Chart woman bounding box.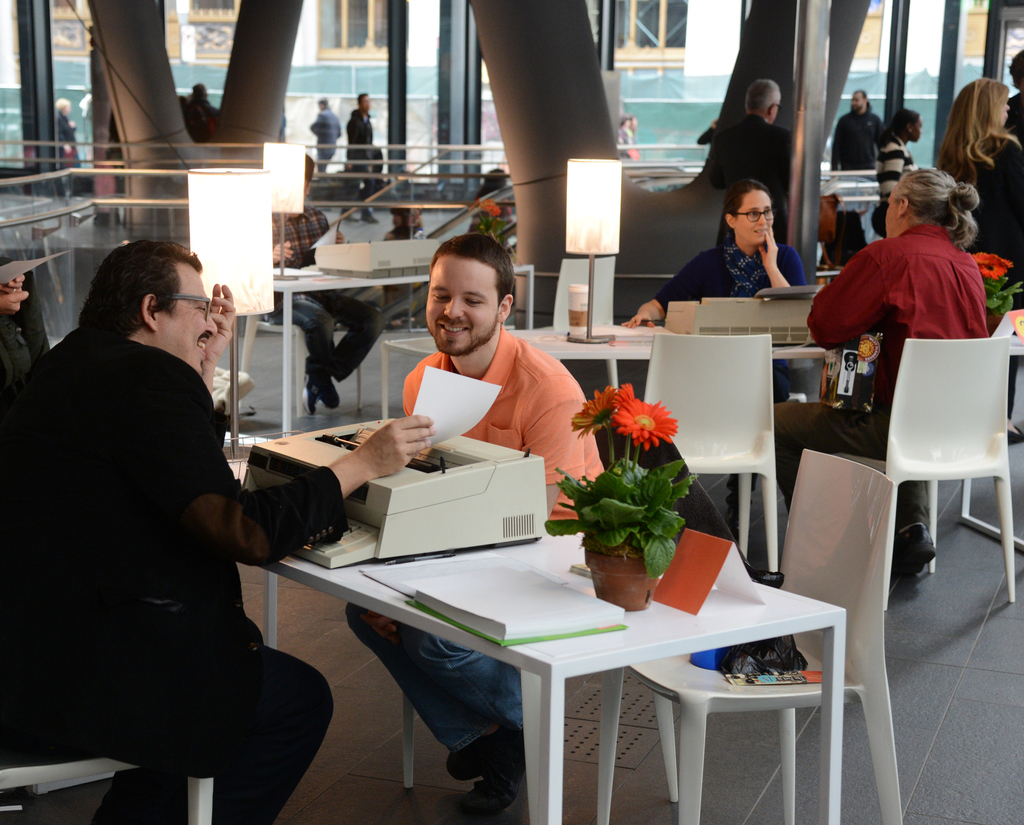
Charted: <box>937,76,1023,440</box>.
